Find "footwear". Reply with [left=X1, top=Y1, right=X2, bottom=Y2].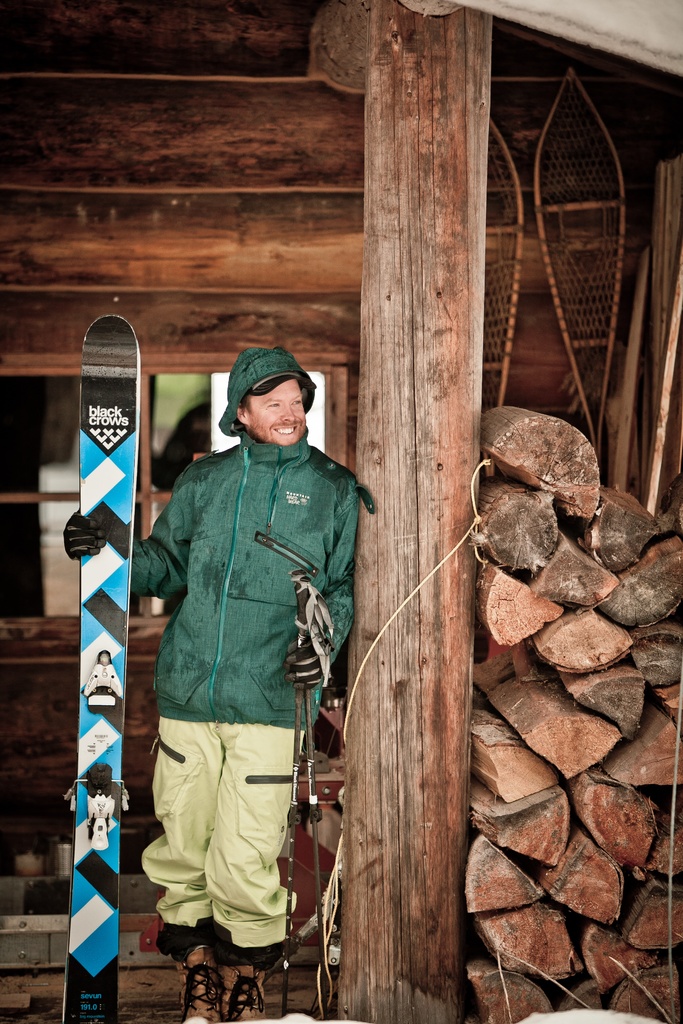
[left=220, top=945, right=263, bottom=1020].
